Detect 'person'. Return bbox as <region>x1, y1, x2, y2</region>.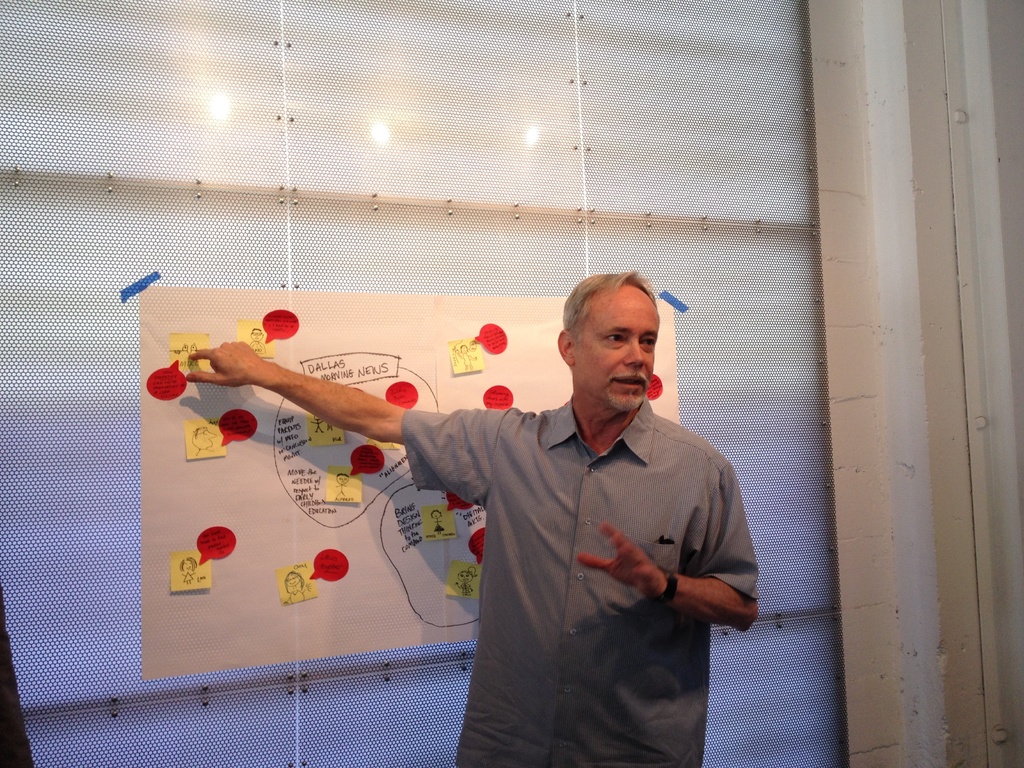
<region>336, 471, 349, 499</region>.
